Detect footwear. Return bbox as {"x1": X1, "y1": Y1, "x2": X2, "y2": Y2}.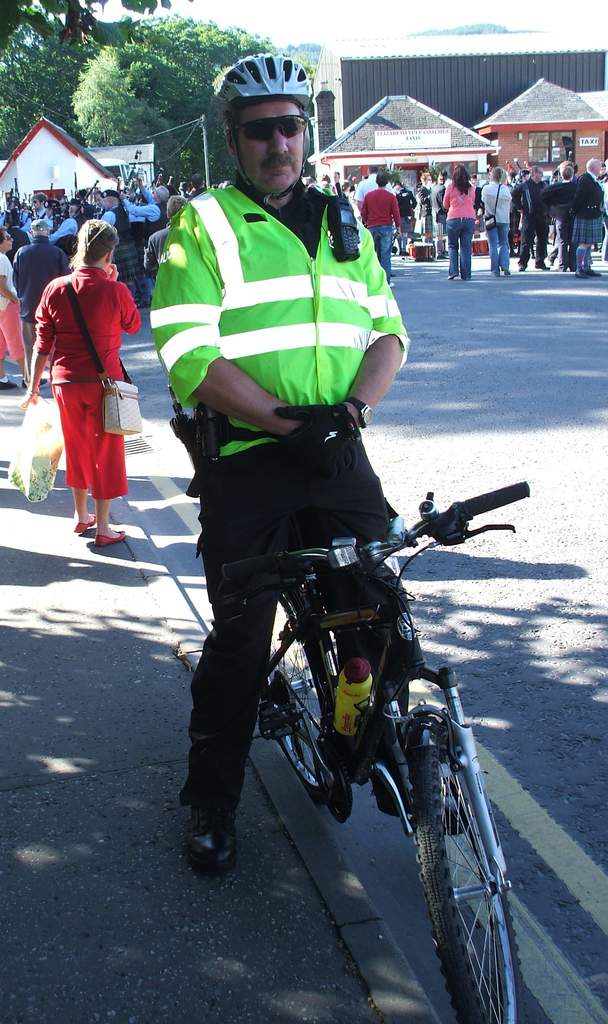
{"x1": 384, "y1": 784, "x2": 472, "y2": 840}.
